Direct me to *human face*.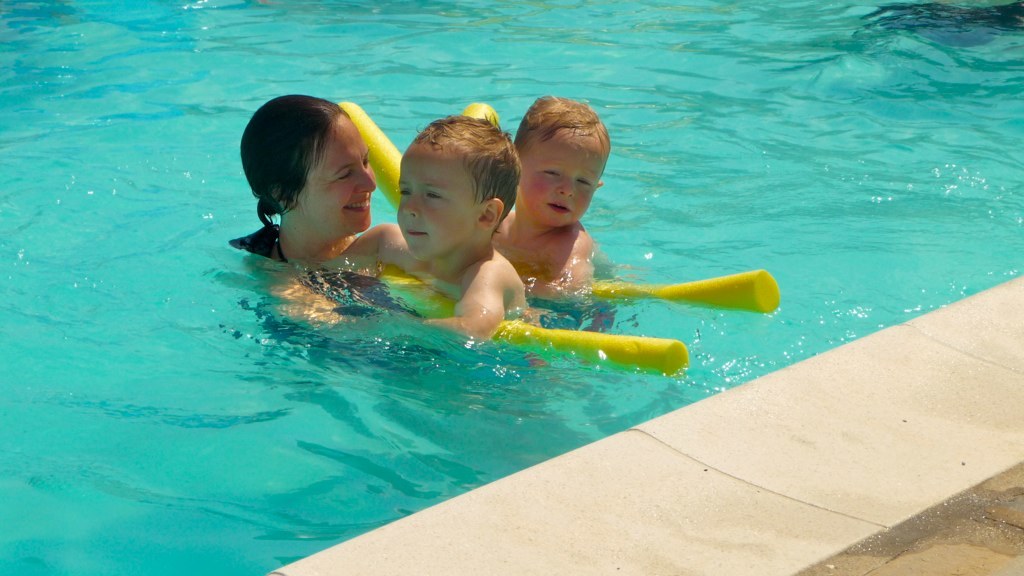
Direction: box(512, 134, 610, 227).
